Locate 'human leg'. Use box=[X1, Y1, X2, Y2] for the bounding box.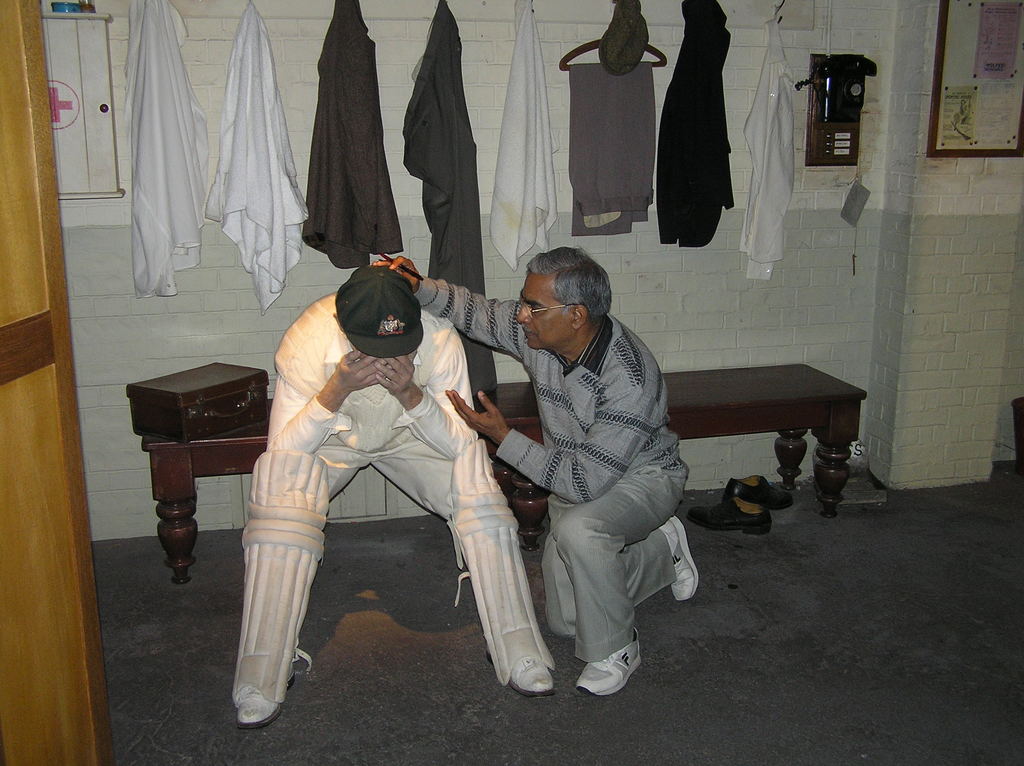
box=[538, 536, 700, 604].
